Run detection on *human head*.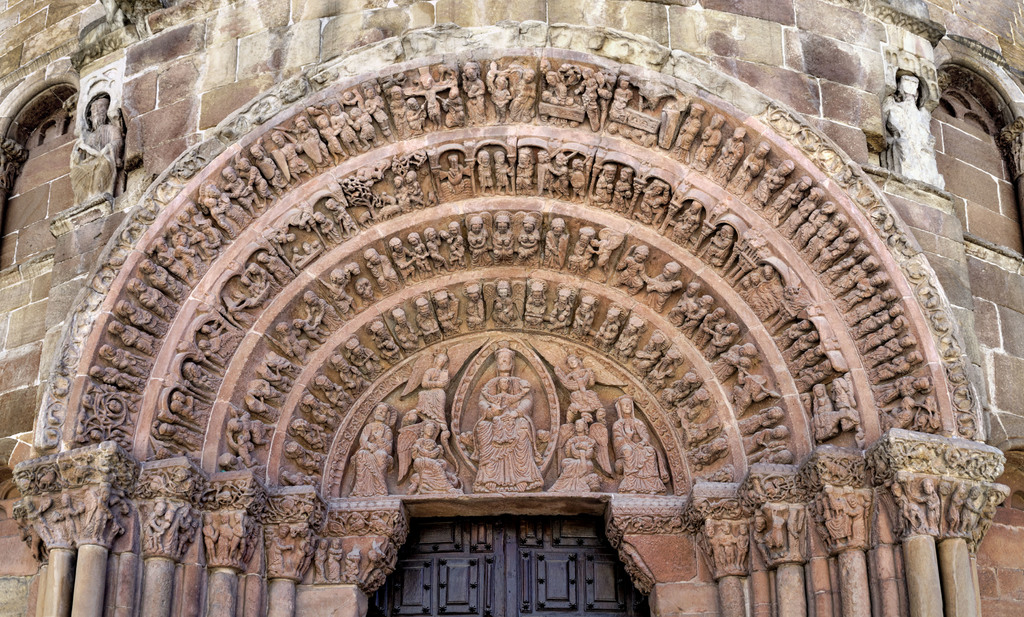
Result: {"x1": 753, "y1": 141, "x2": 768, "y2": 157}.
